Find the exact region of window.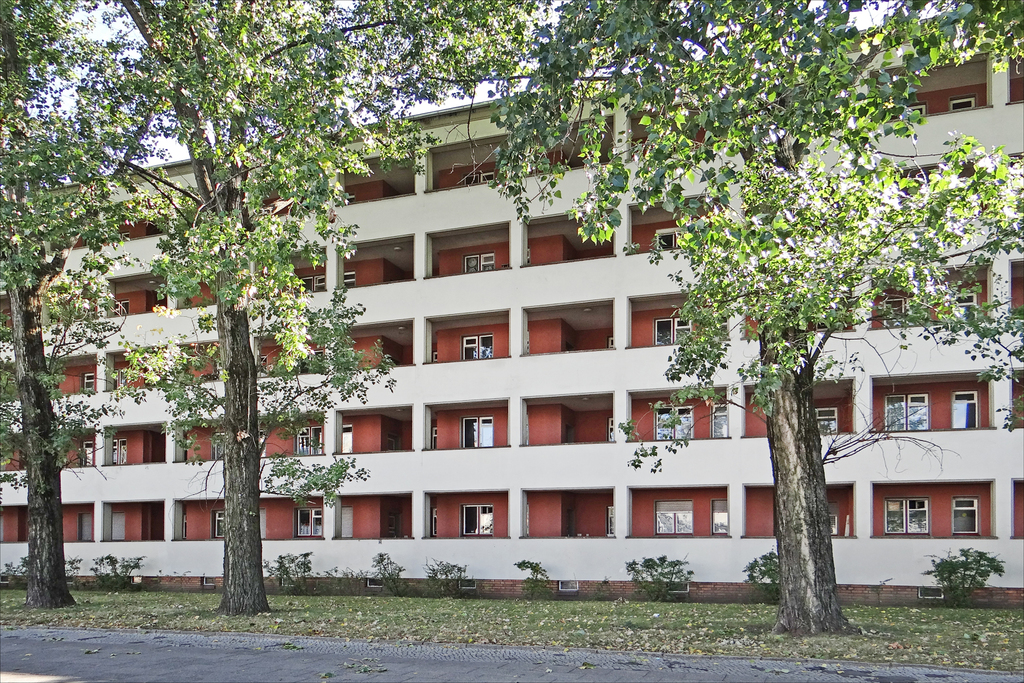
Exact region: BBox(342, 272, 350, 286).
